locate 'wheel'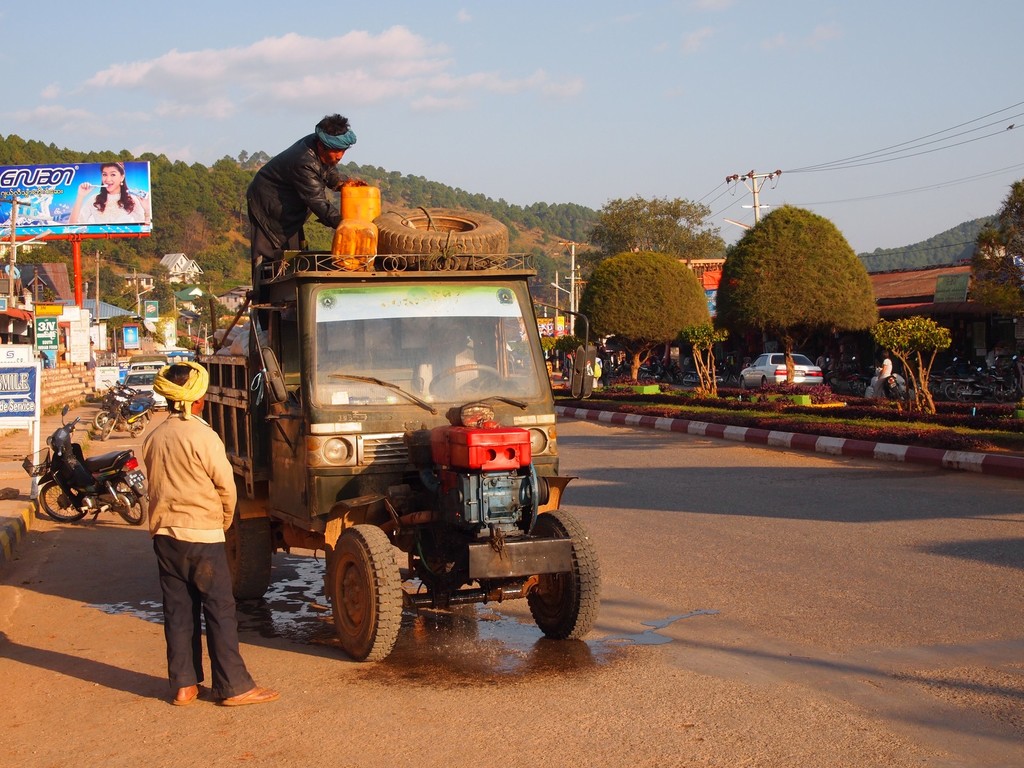
641:373:652:381
